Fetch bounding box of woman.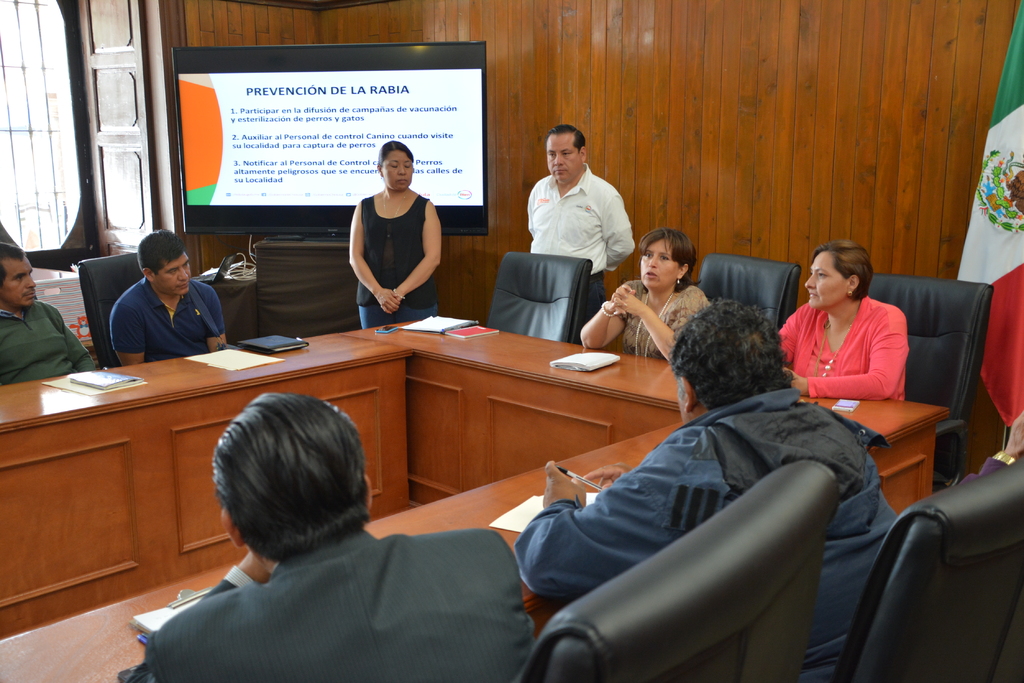
Bbox: box(572, 227, 721, 365).
